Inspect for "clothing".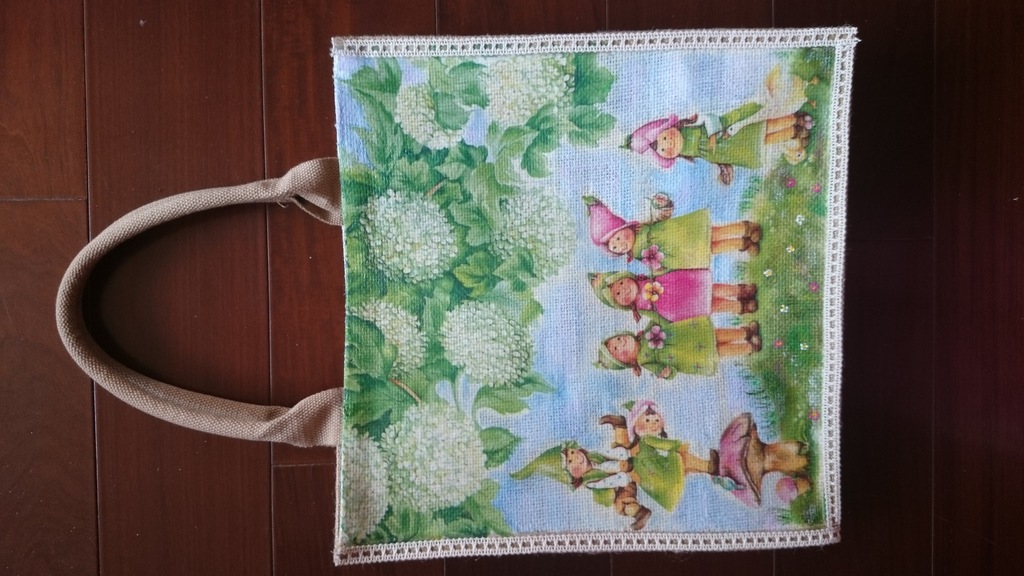
Inspection: locate(582, 449, 630, 502).
